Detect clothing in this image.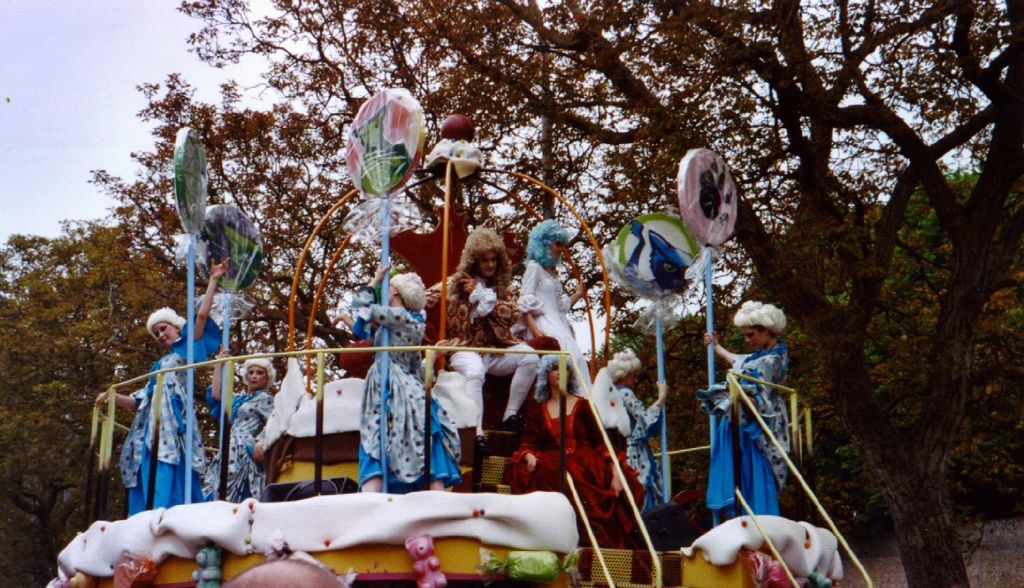
Detection: 696 331 790 518.
